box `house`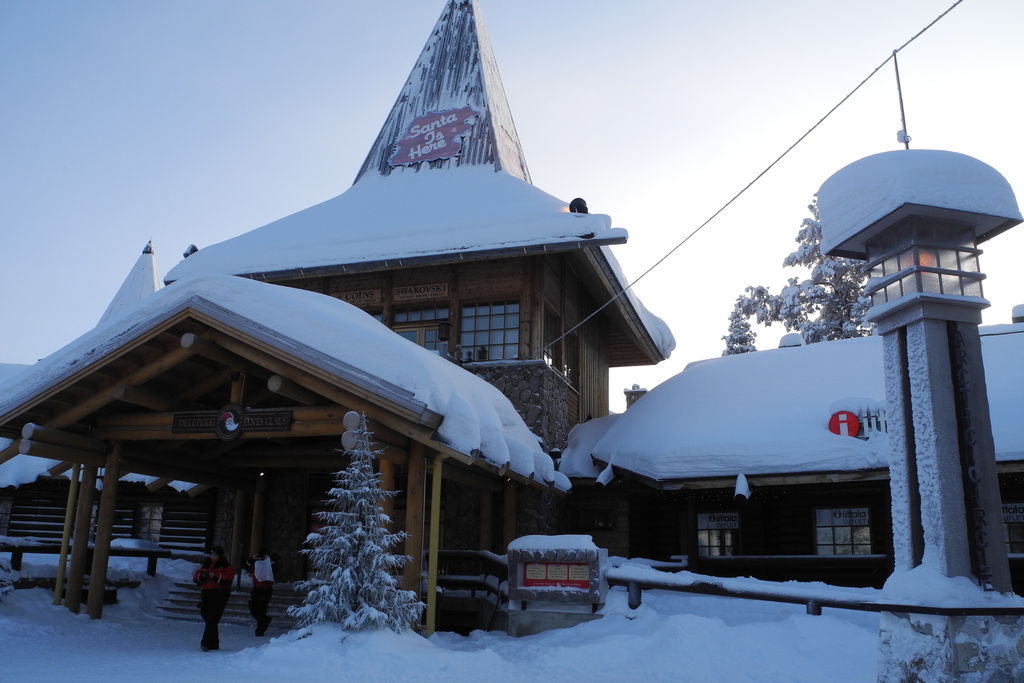
(x1=49, y1=79, x2=659, y2=616)
